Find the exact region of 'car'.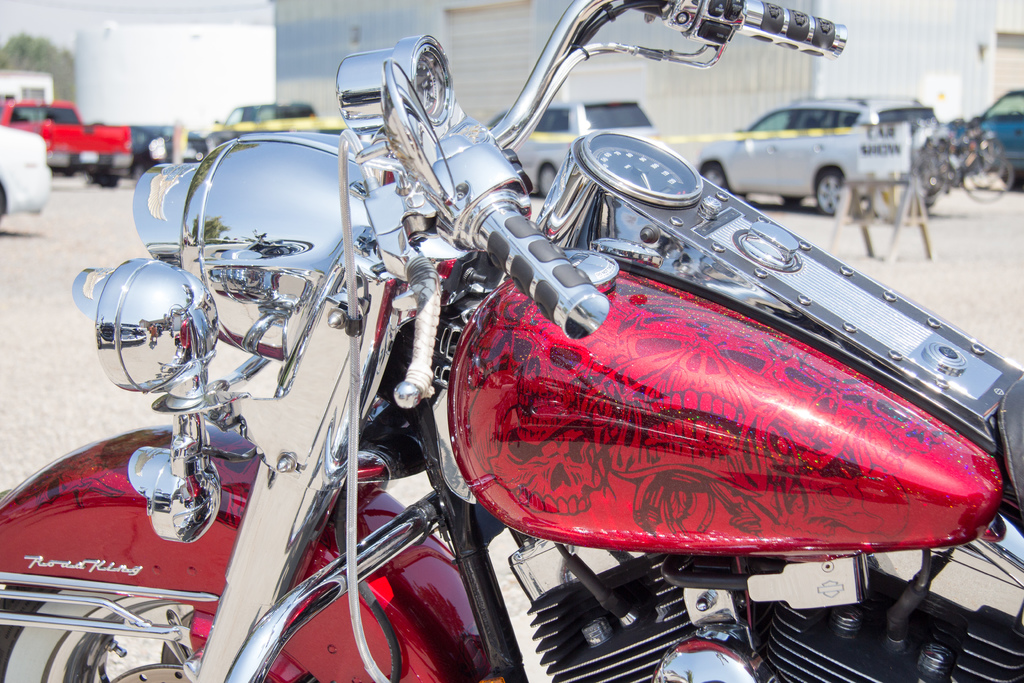
Exact region: [left=202, top=99, right=314, bottom=156].
